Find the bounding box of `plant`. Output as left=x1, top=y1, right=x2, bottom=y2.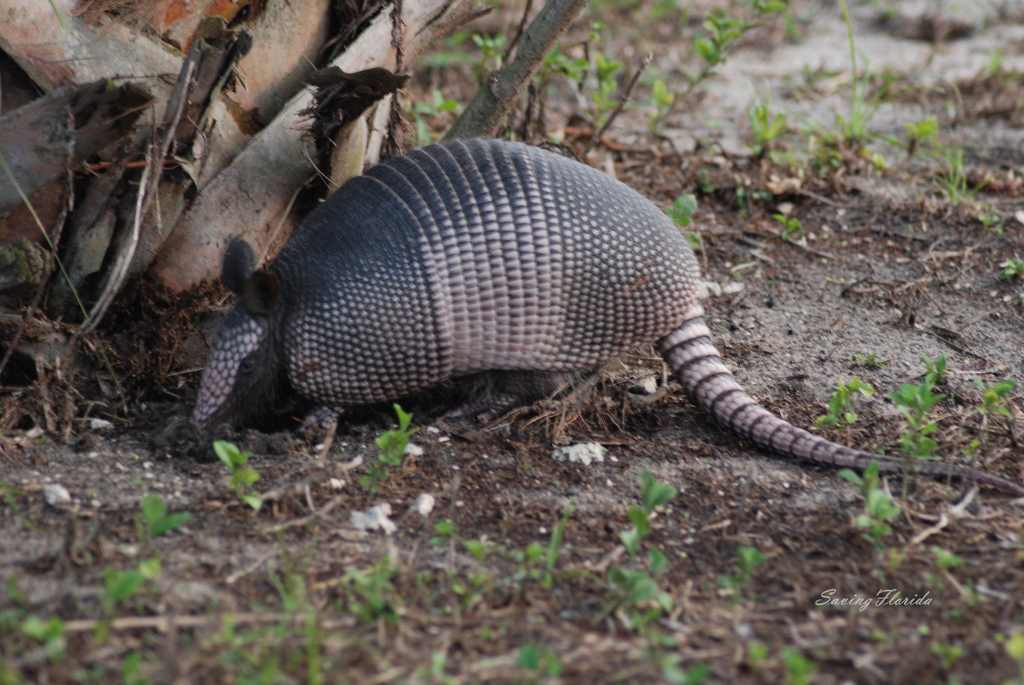
left=900, top=425, right=941, bottom=459.
